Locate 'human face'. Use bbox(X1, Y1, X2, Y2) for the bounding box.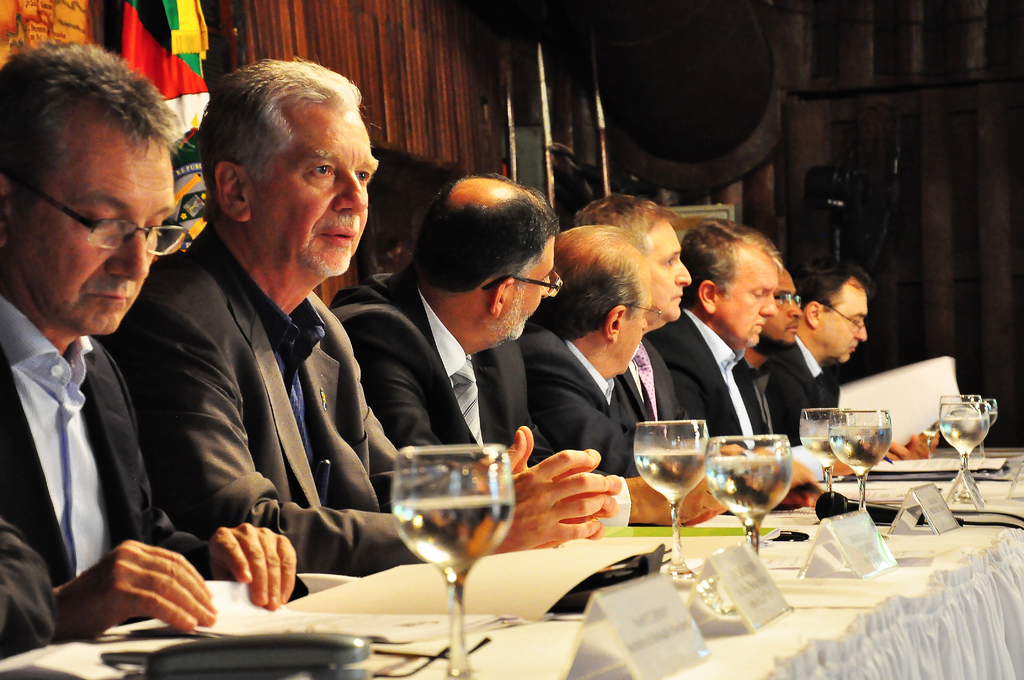
bbox(22, 135, 173, 337).
